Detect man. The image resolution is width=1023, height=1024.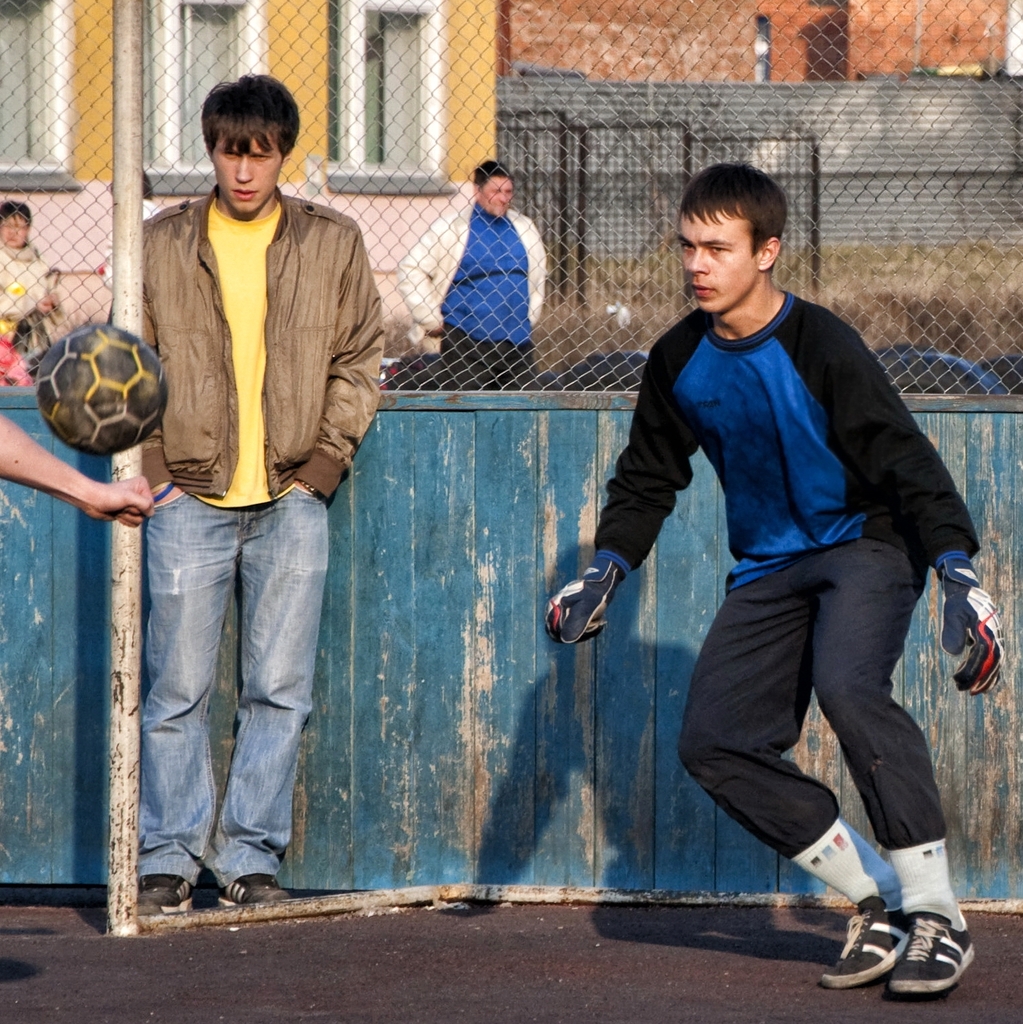
544 163 1004 987.
